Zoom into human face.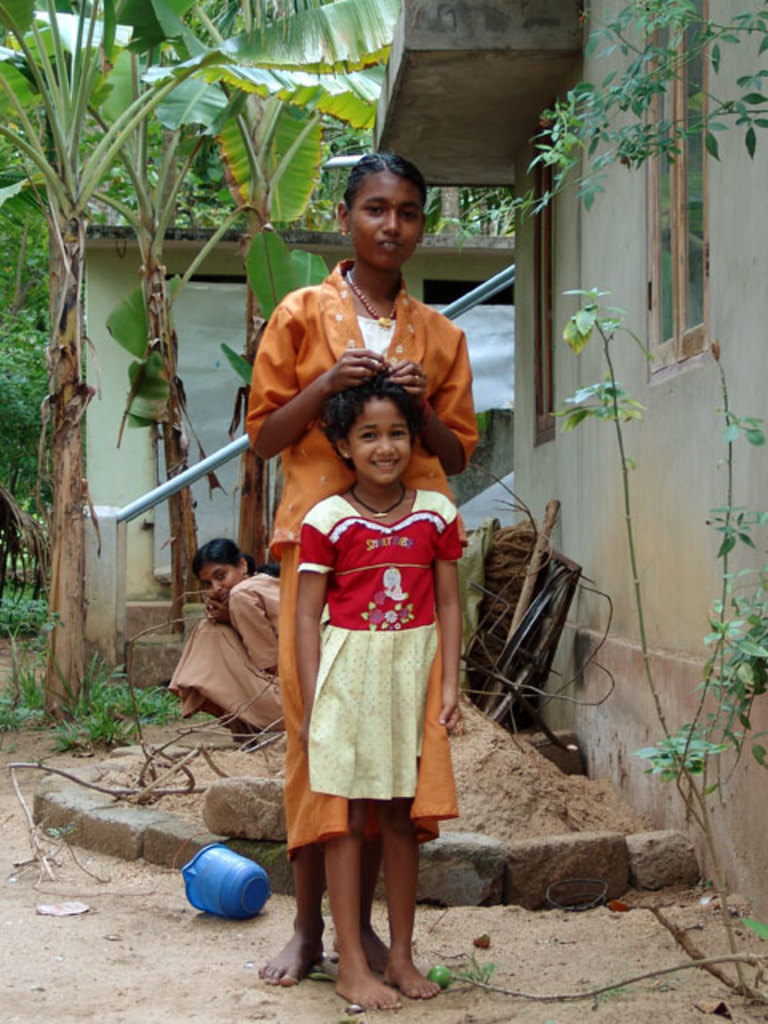
Zoom target: {"left": 350, "top": 403, "right": 408, "bottom": 482}.
